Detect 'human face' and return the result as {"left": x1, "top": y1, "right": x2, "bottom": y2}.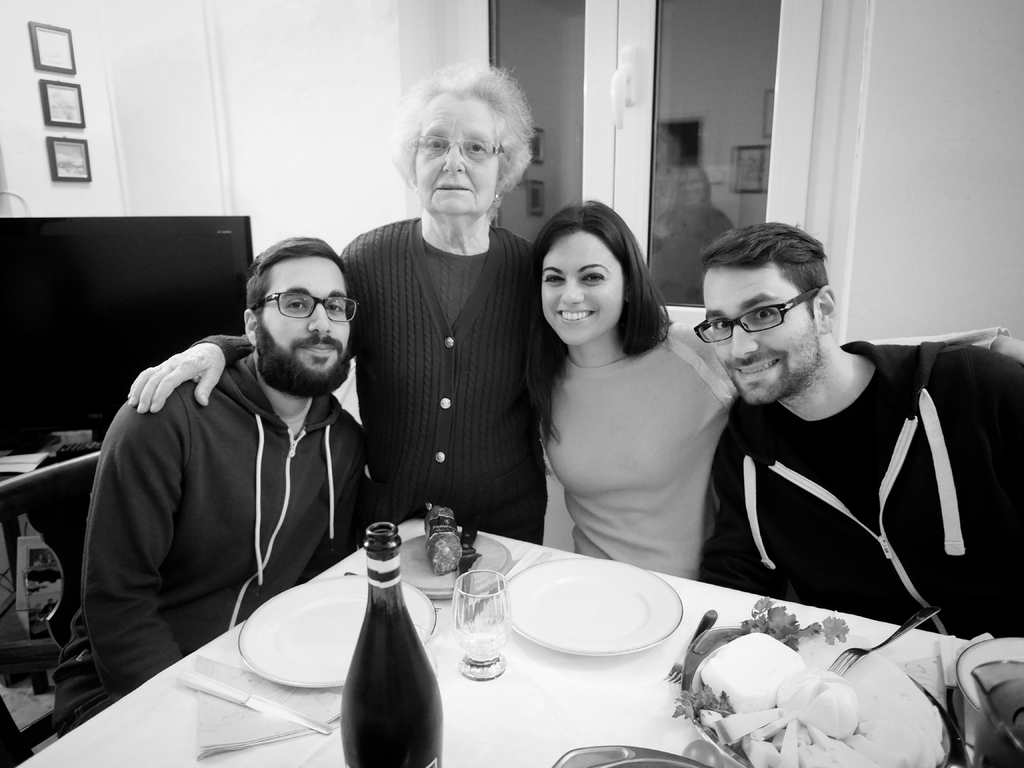
{"left": 252, "top": 257, "right": 354, "bottom": 394}.
